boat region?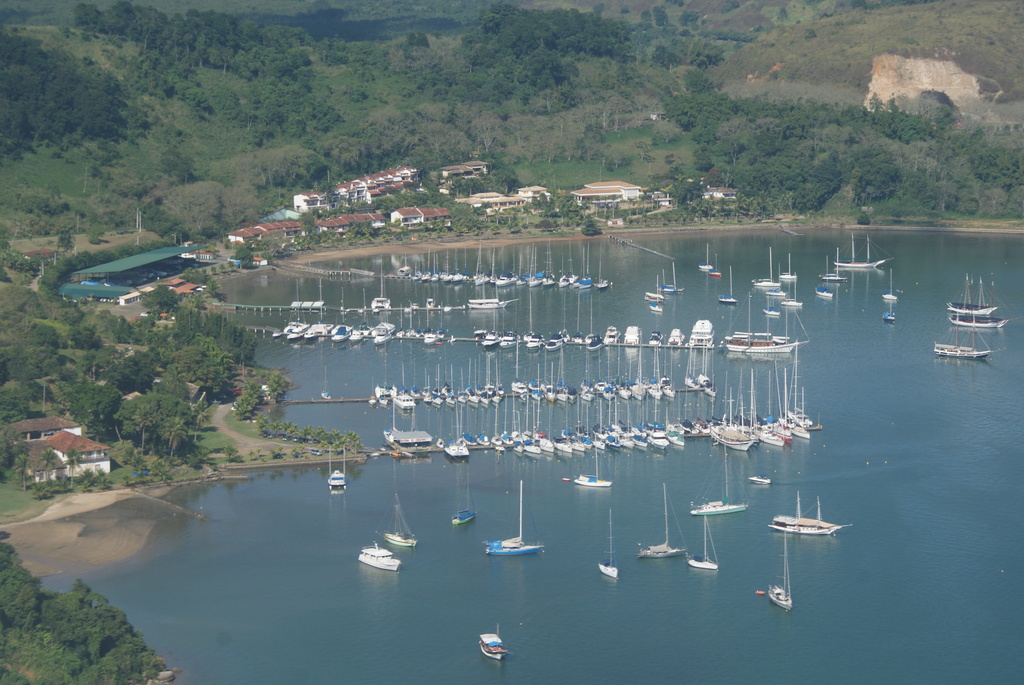
rect(575, 434, 621, 485)
